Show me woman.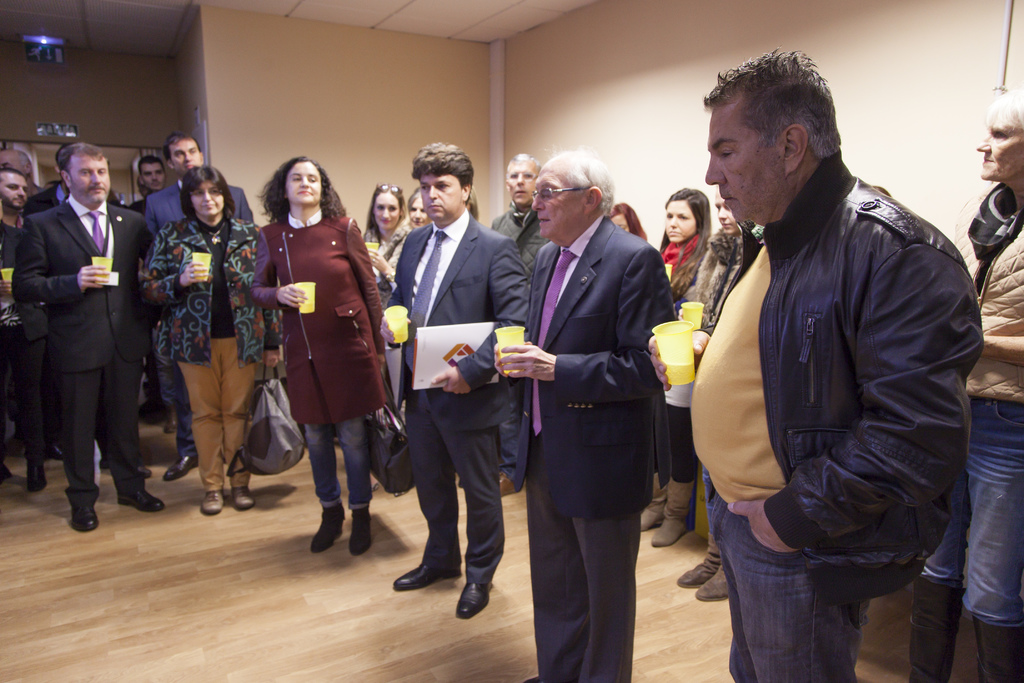
woman is here: 371:183:426:293.
